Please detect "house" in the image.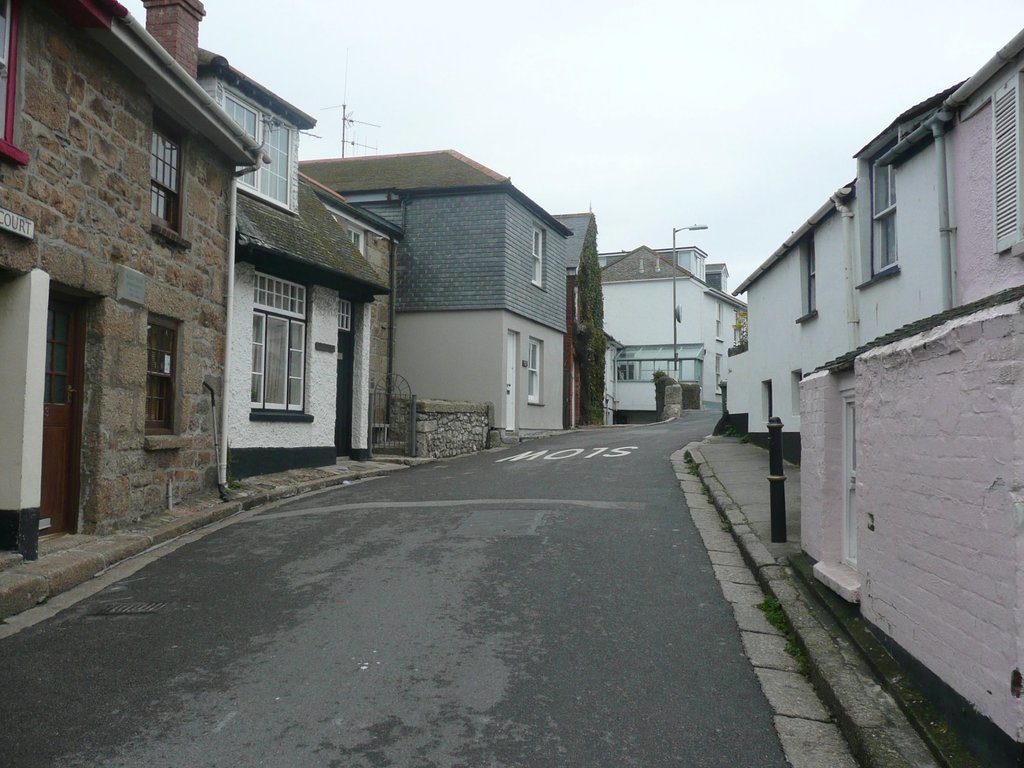
[left=0, top=0, right=269, bottom=569].
